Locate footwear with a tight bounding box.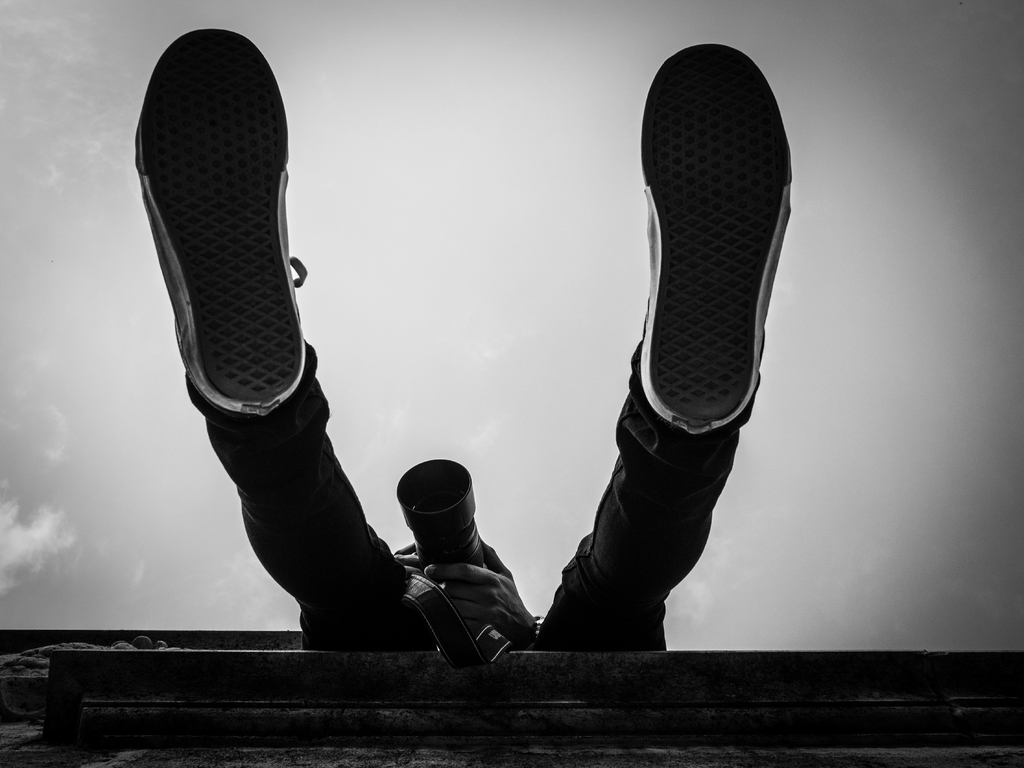
[126, 35, 328, 492].
